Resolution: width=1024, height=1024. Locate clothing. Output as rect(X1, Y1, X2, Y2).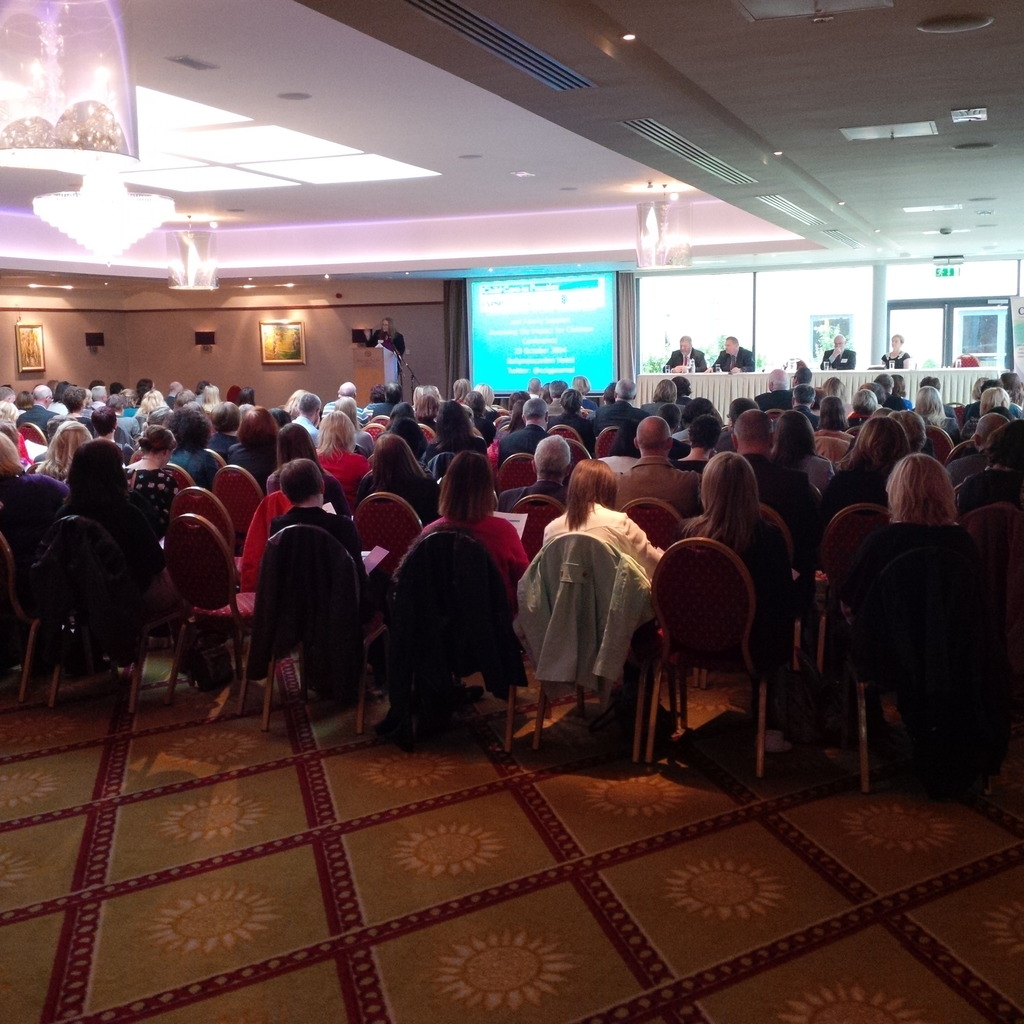
rect(489, 419, 548, 466).
